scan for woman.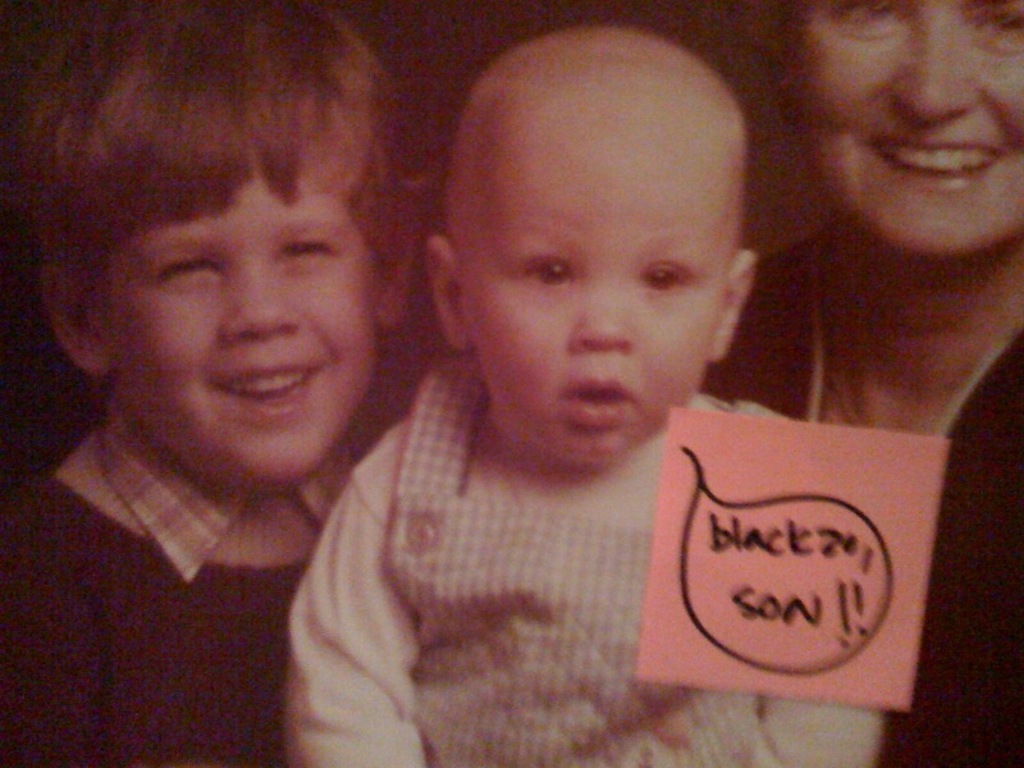
Scan result: <bbox>251, 46, 932, 753</bbox>.
